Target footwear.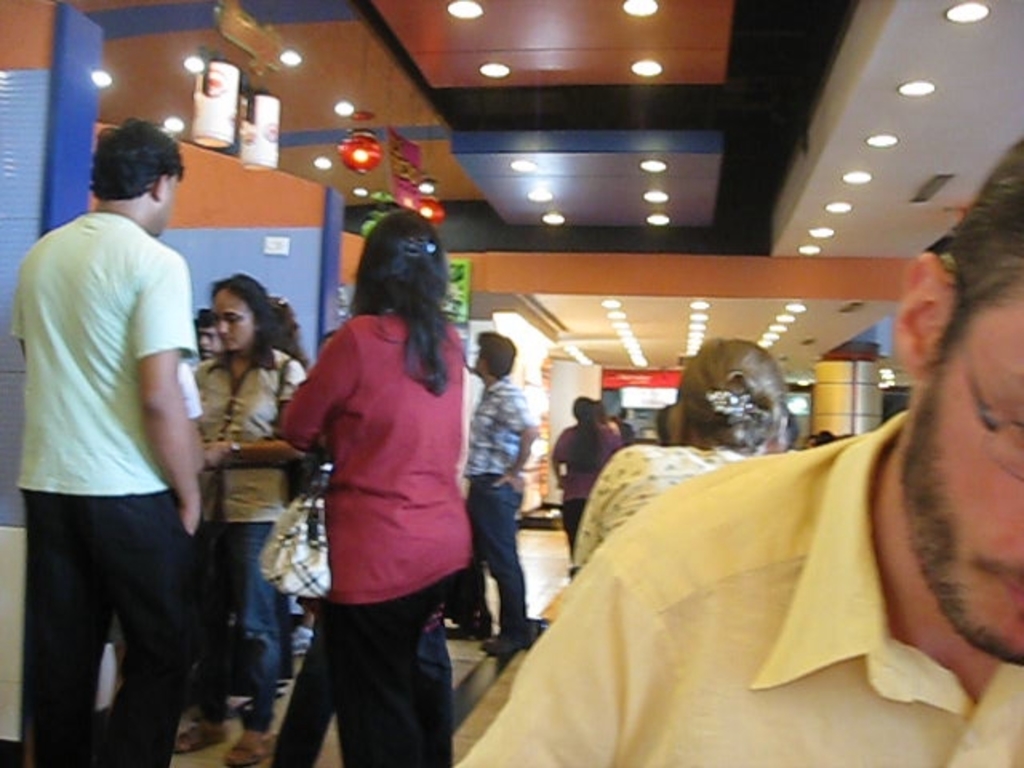
Target region: x1=166, y1=728, x2=229, y2=752.
